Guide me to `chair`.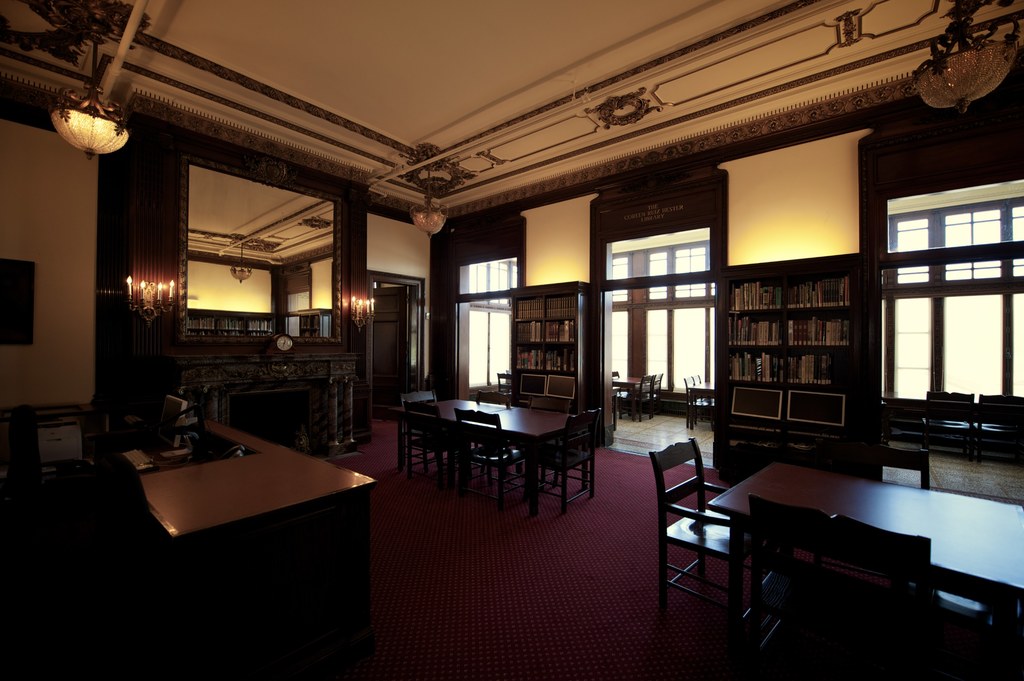
Guidance: (654,437,761,630).
